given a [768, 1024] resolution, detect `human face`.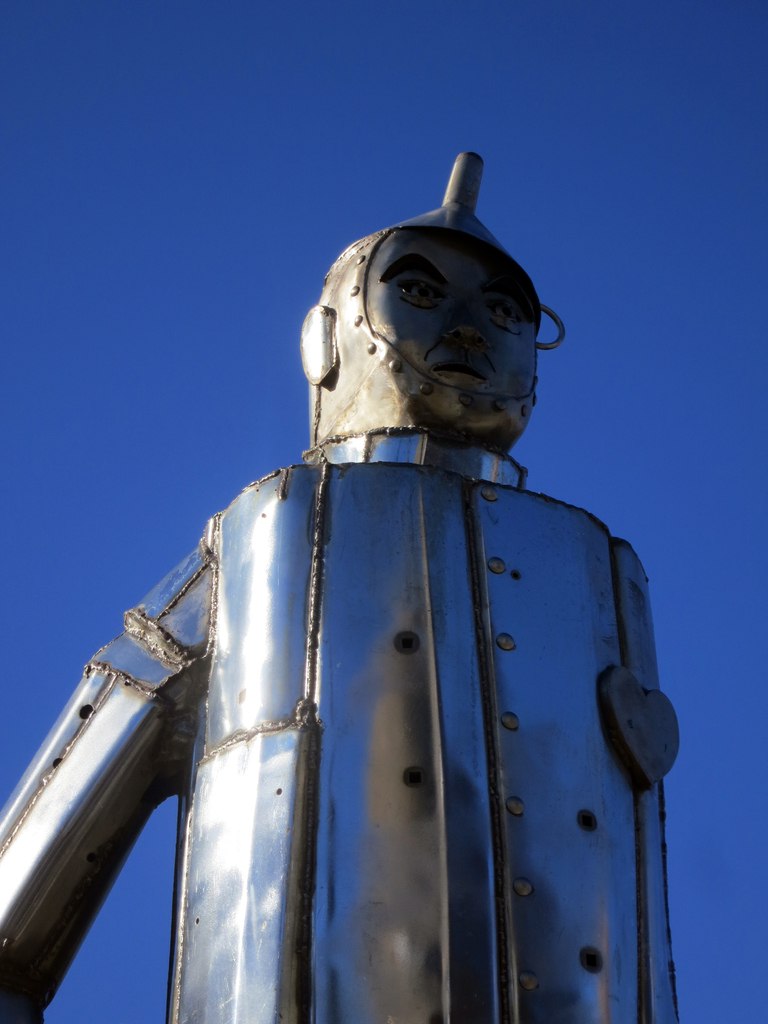
BBox(371, 239, 539, 397).
